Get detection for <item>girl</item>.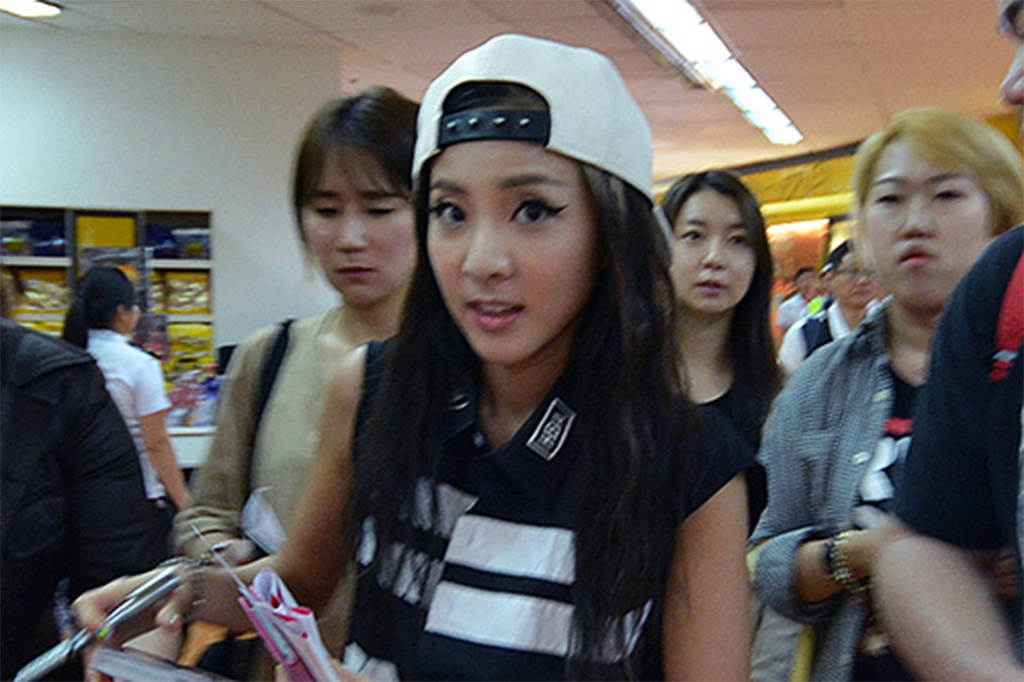
Detection: (x1=665, y1=173, x2=785, y2=524).
